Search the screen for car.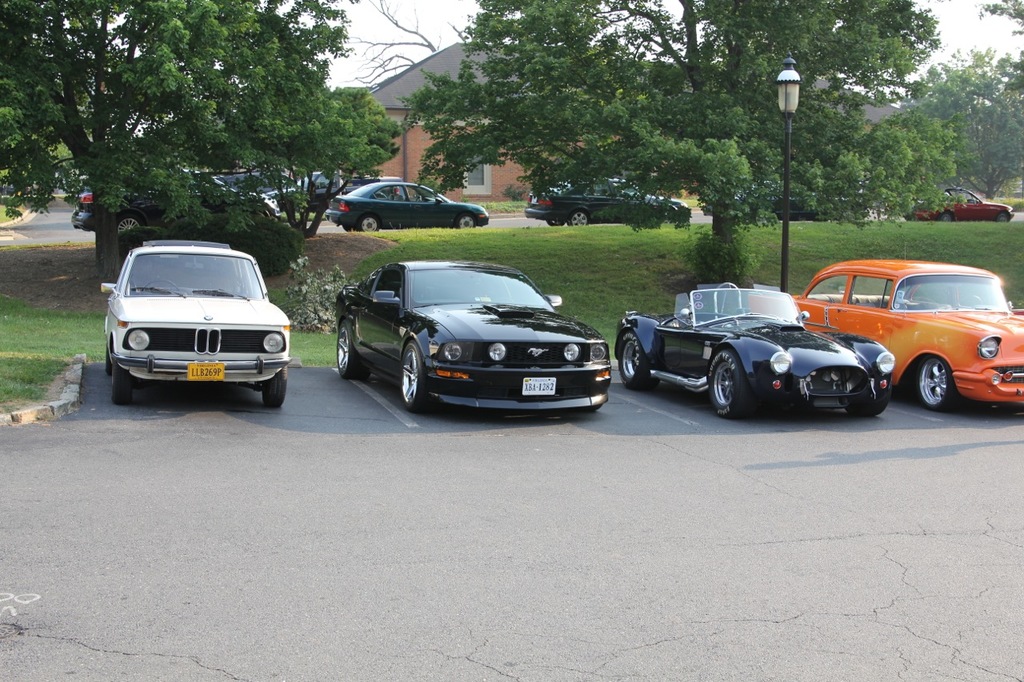
Found at locate(524, 177, 690, 228).
